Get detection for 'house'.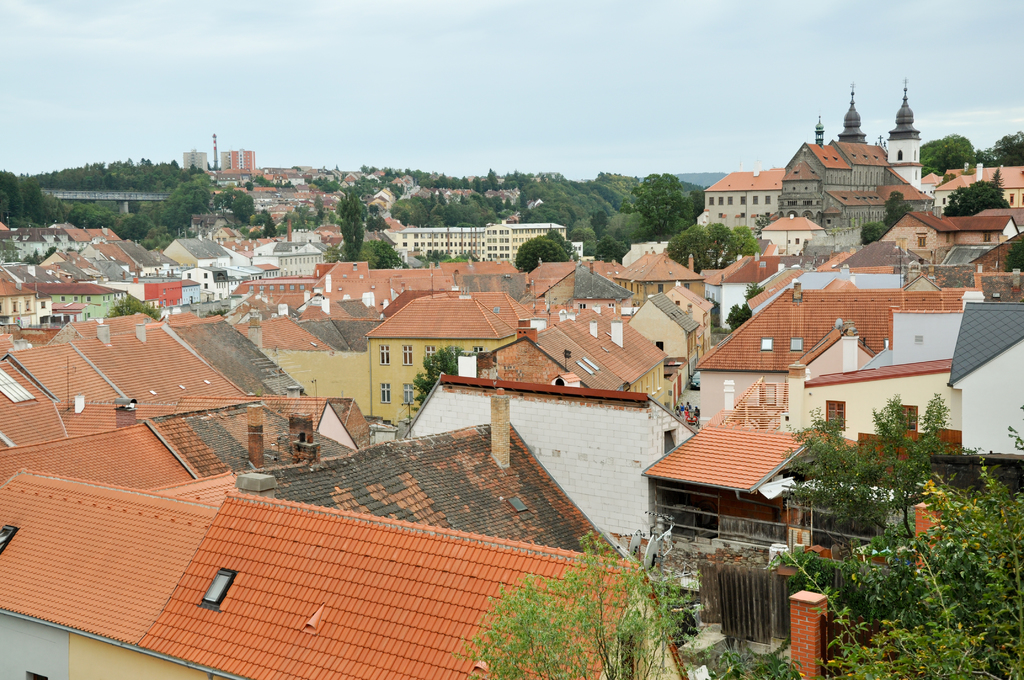
Detection: region(259, 187, 351, 225).
